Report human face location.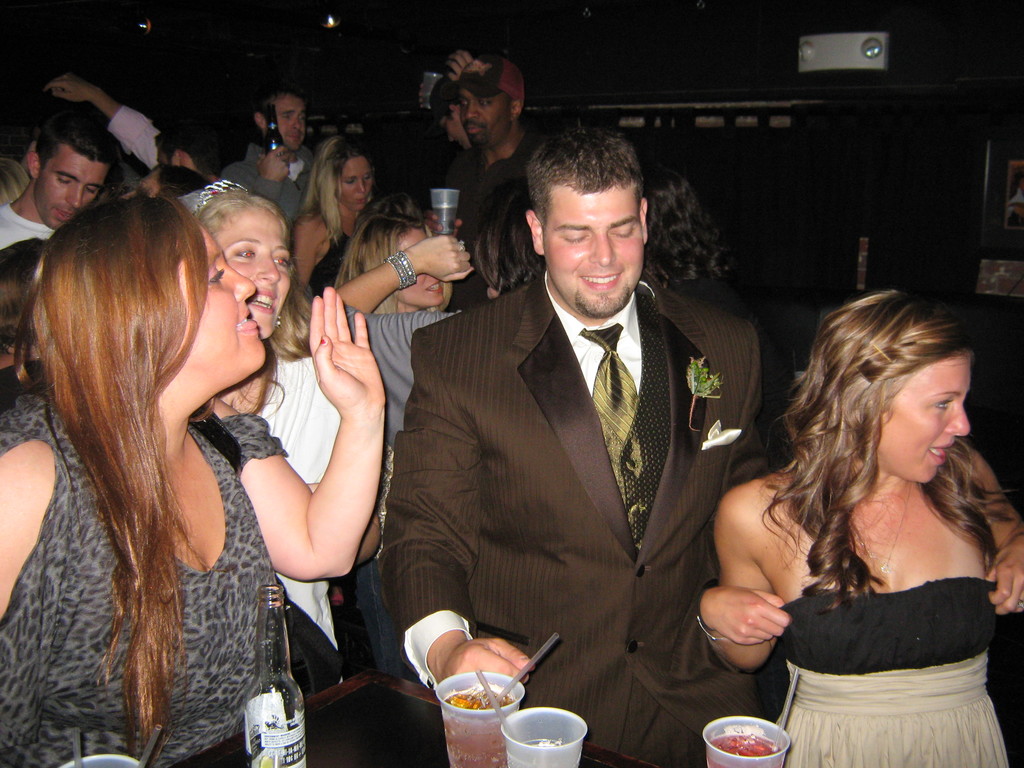
Report: 186:225:264:358.
